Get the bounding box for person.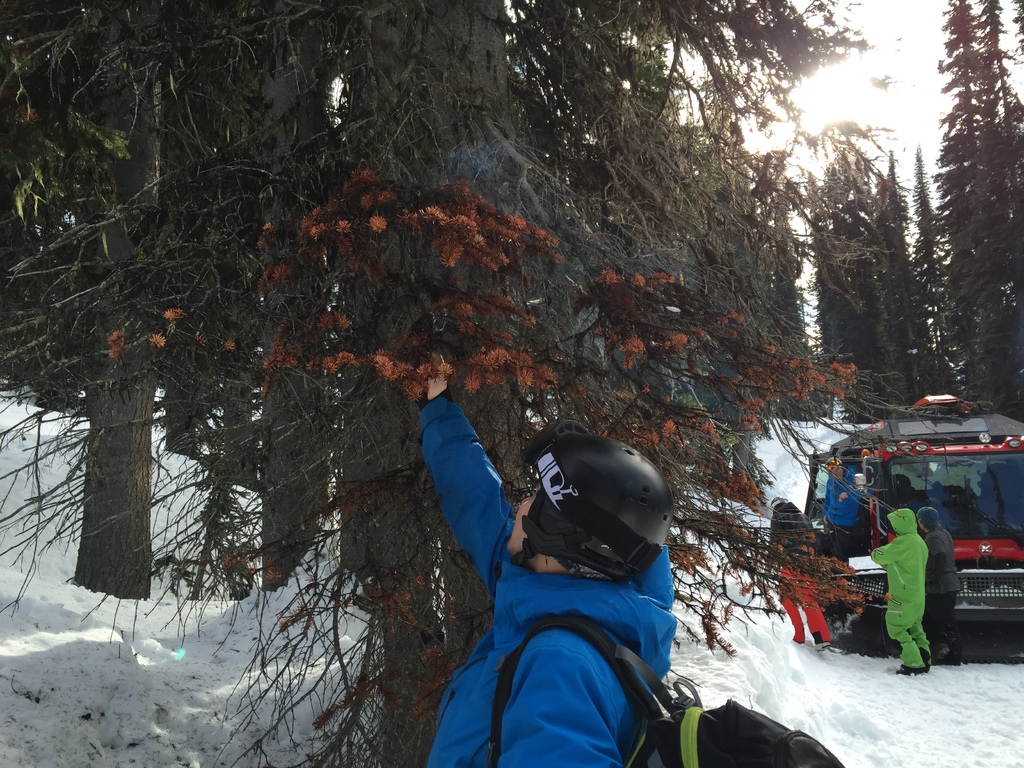
left=456, top=398, right=710, bottom=725.
